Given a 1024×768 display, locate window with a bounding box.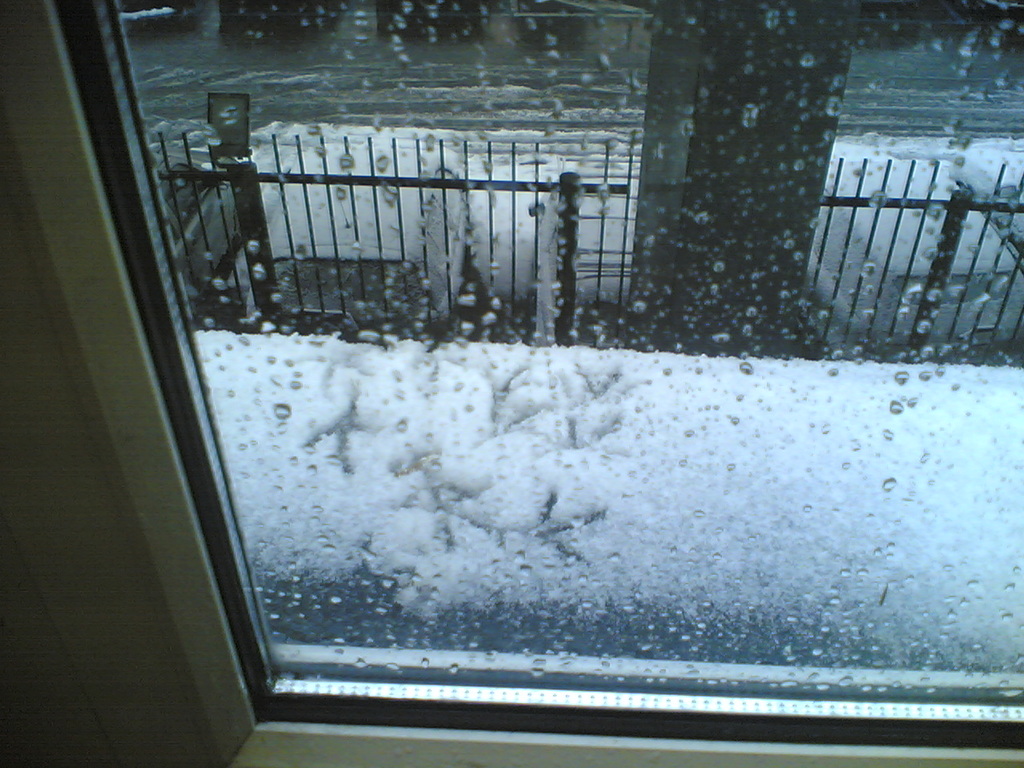
Located: pyautogui.locateOnScreen(34, 0, 1023, 747).
